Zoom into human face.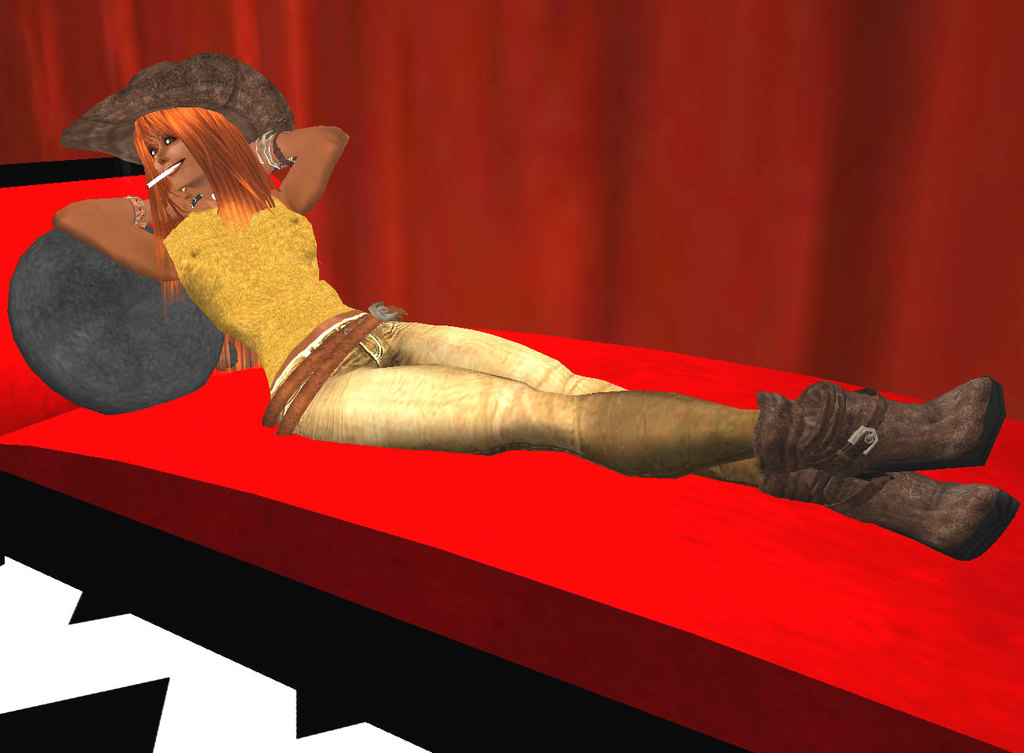
Zoom target: pyautogui.locateOnScreen(154, 129, 193, 180).
